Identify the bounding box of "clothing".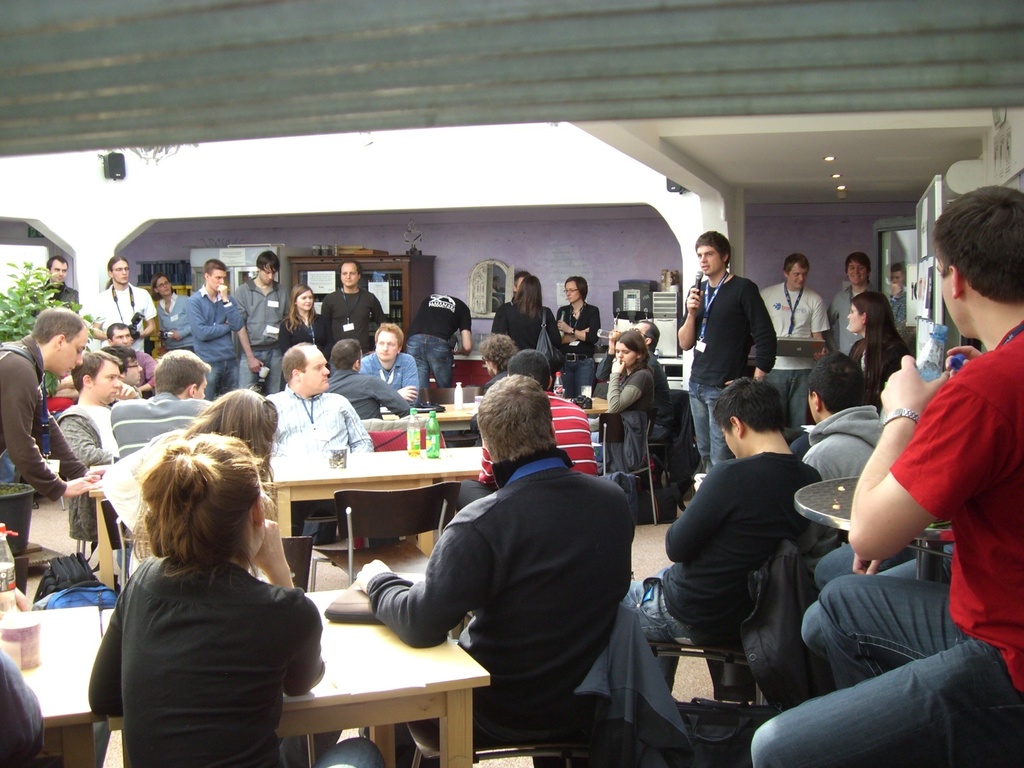
locate(370, 446, 638, 710).
